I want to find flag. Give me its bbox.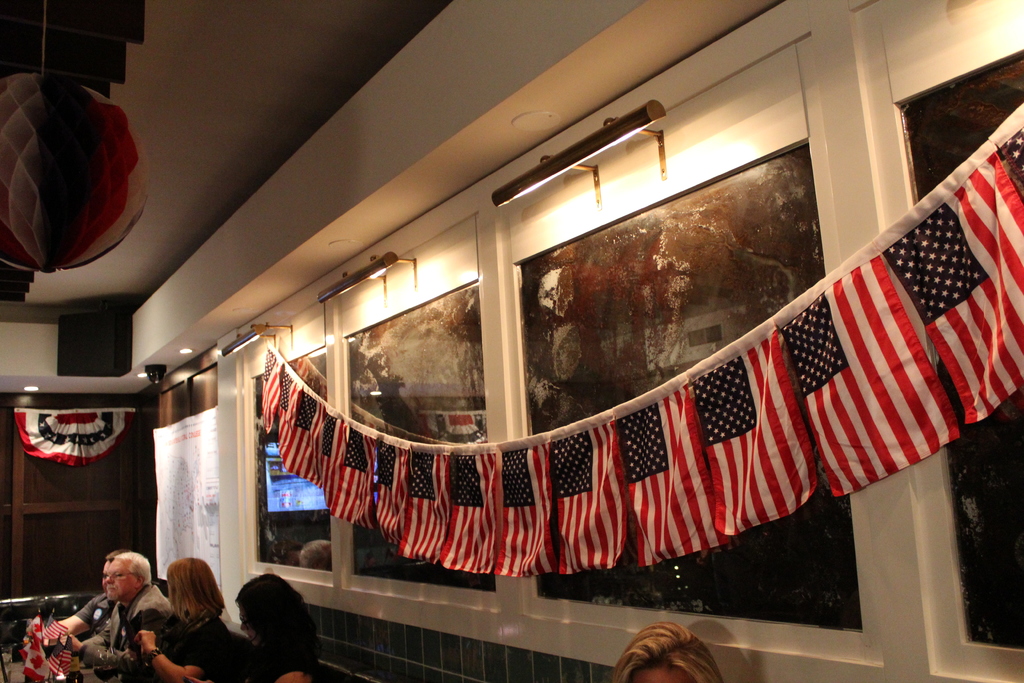
bbox=(371, 441, 412, 536).
